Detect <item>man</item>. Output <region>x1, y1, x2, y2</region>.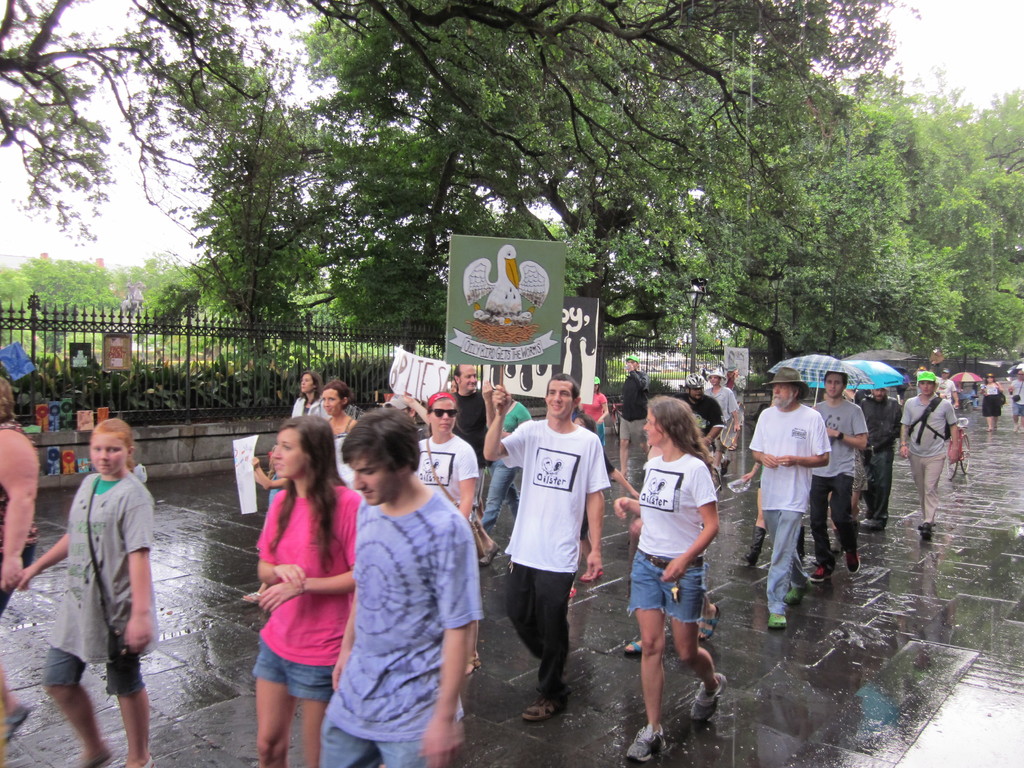
<region>311, 403, 489, 767</region>.
